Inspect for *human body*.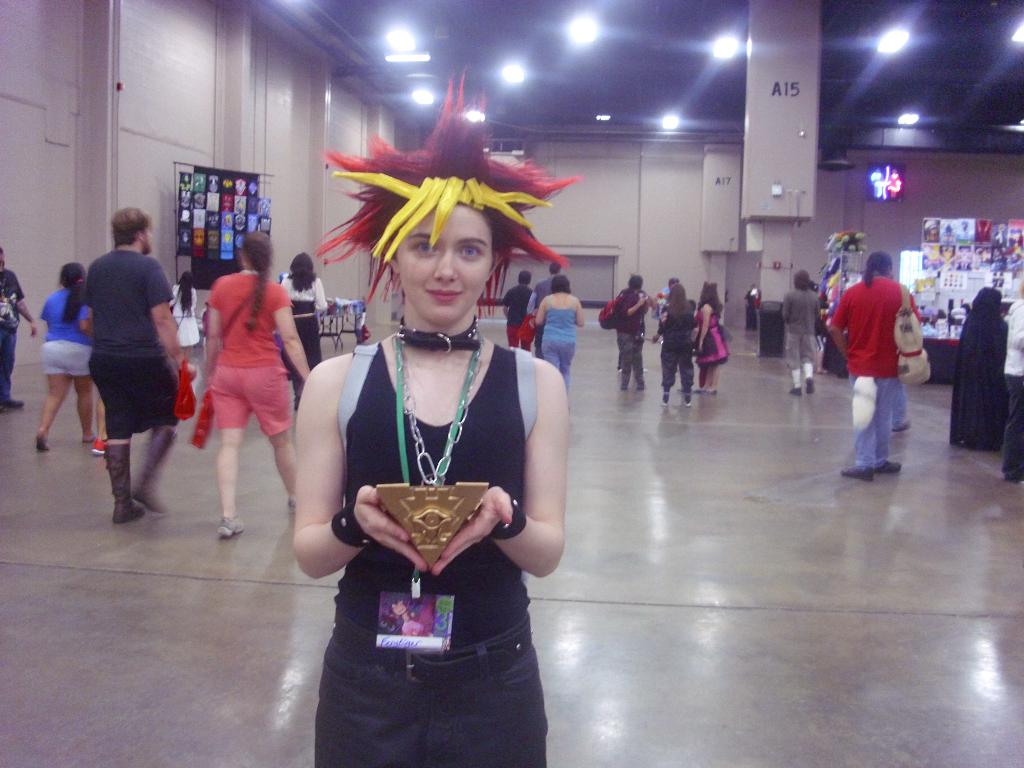
Inspection: [left=276, top=172, right=585, bottom=767].
